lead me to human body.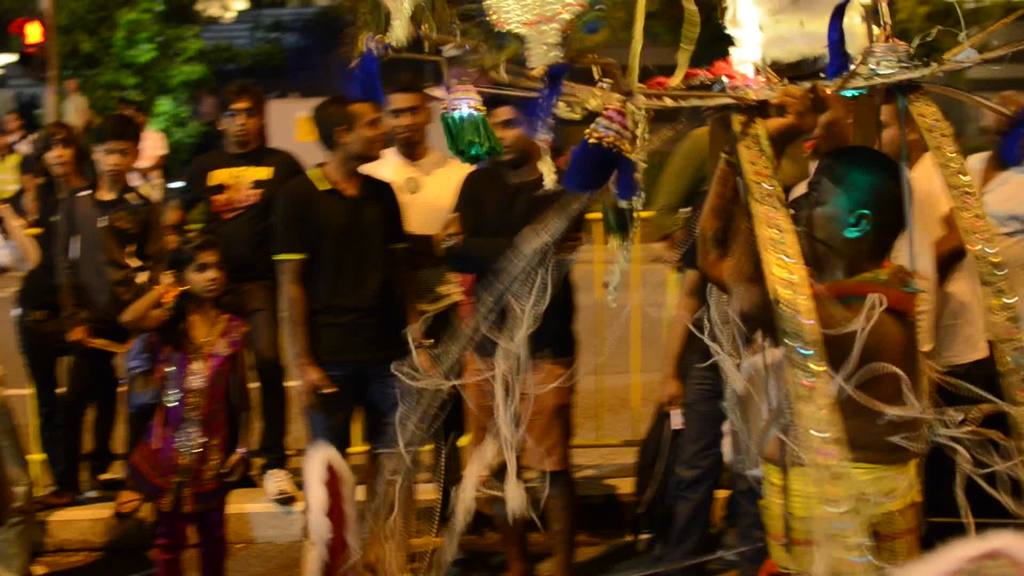
Lead to bbox(262, 90, 405, 463).
